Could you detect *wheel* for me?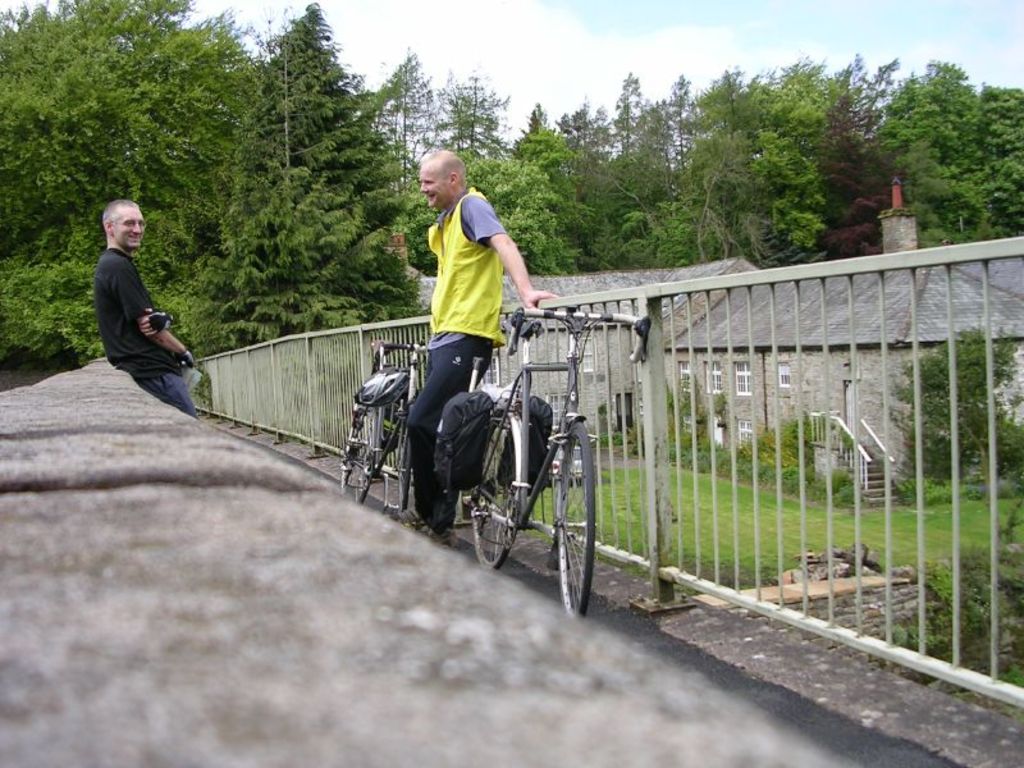
Detection result: 339 399 378 502.
